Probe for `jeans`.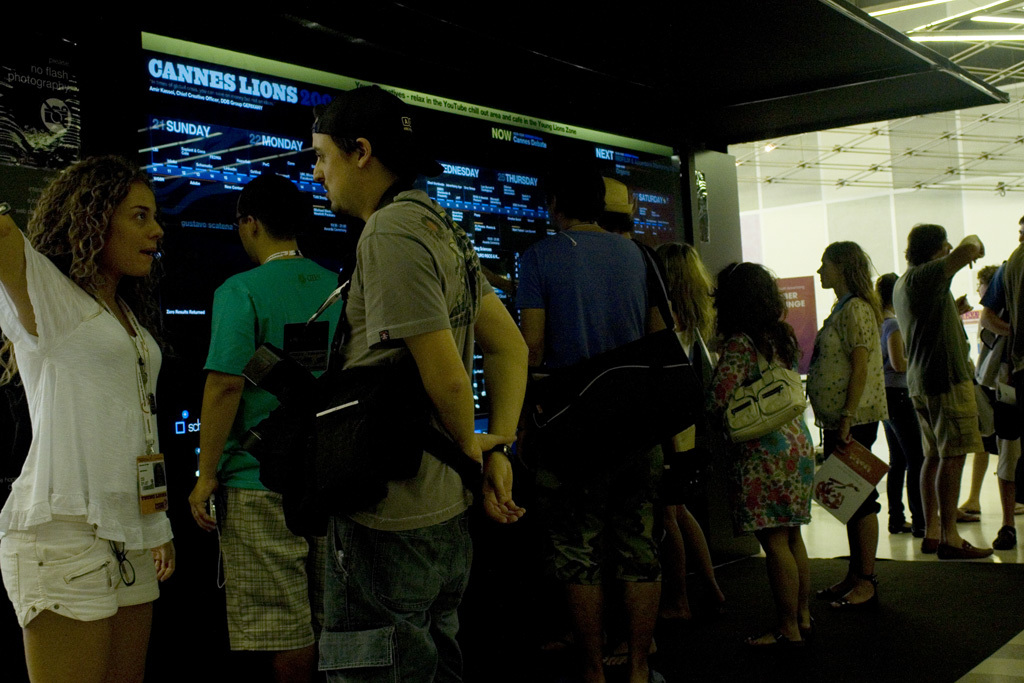
Probe result: {"x1": 212, "y1": 498, "x2": 316, "y2": 644}.
